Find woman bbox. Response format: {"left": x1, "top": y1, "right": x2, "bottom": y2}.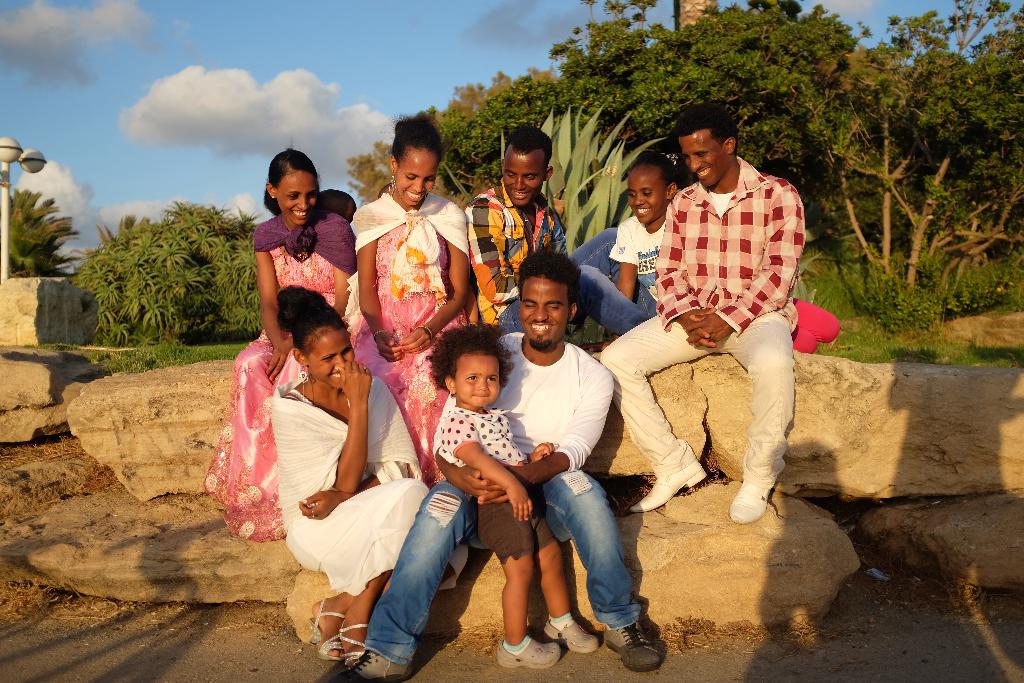
{"left": 349, "top": 108, "right": 470, "bottom": 486}.
